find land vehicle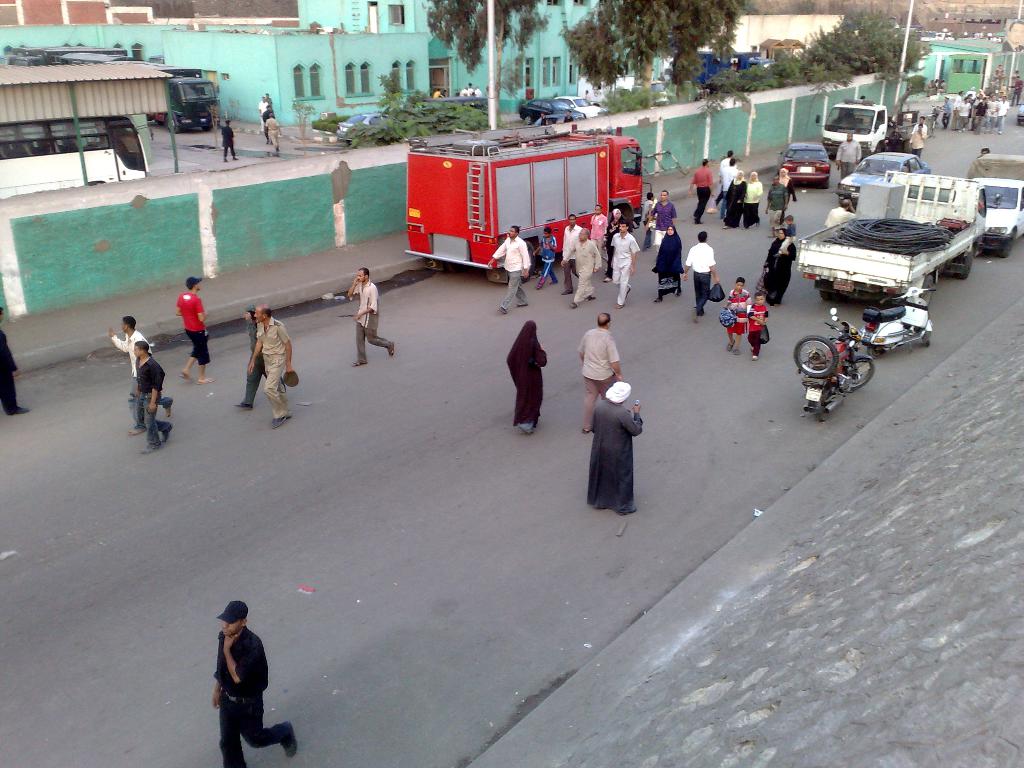
bbox=[335, 113, 386, 146]
